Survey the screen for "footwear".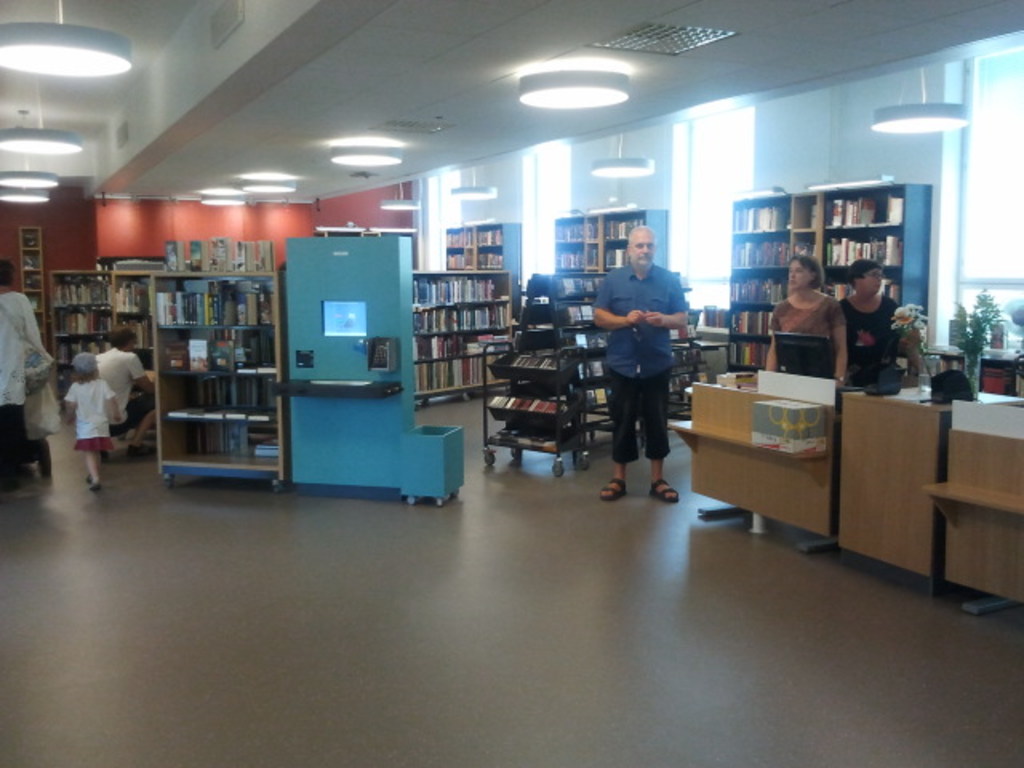
Survey found: [left=125, top=445, right=154, bottom=458].
